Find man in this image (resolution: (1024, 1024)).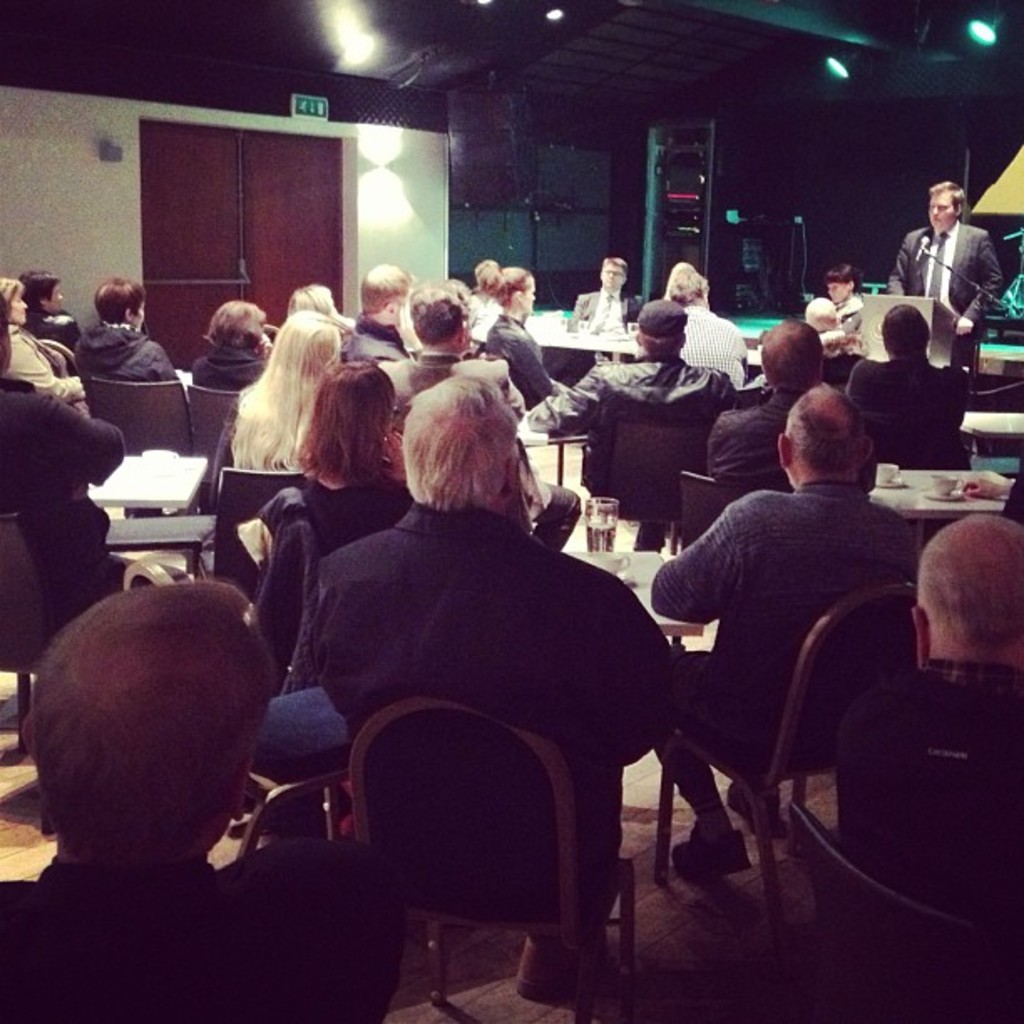
<bbox>373, 276, 520, 427</bbox>.
